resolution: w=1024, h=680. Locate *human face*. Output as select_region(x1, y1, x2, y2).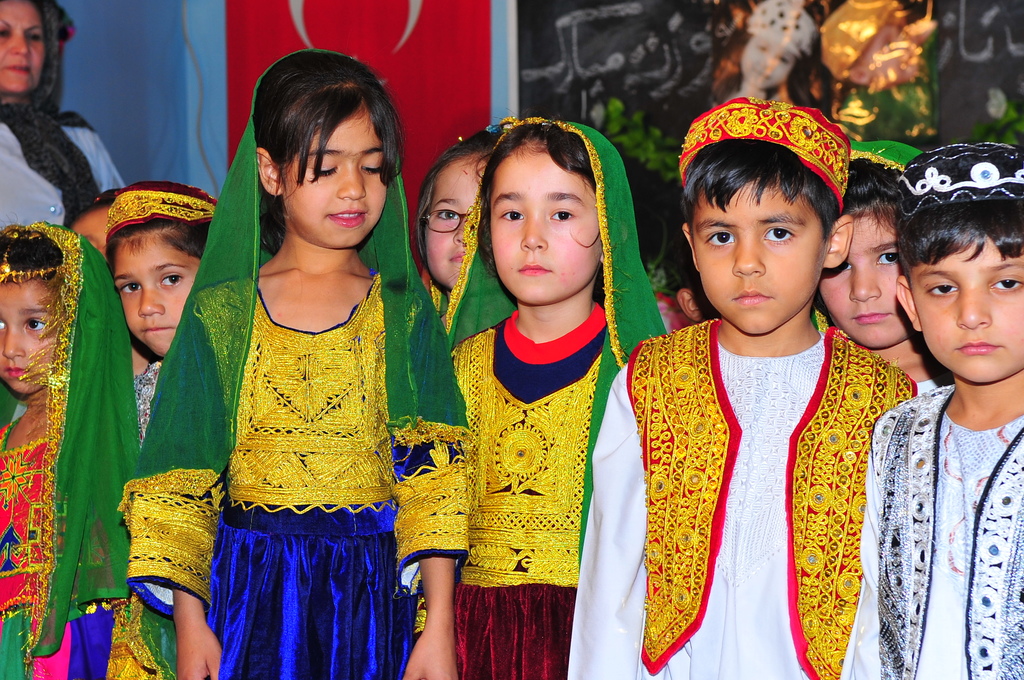
select_region(111, 236, 200, 357).
